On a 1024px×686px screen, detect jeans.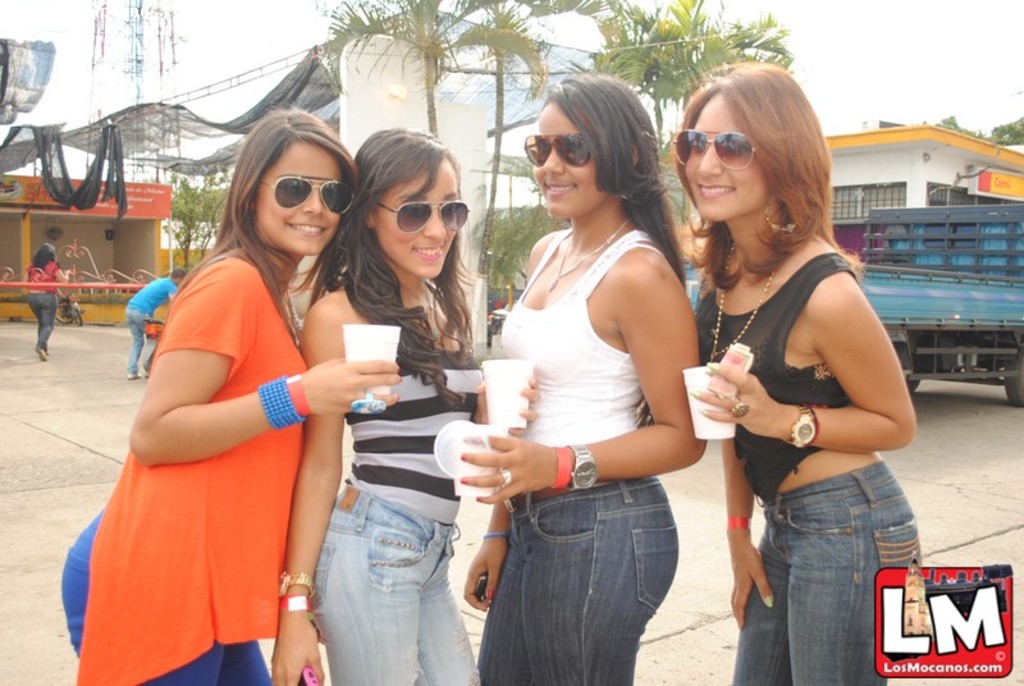
locate(36, 508, 274, 676).
